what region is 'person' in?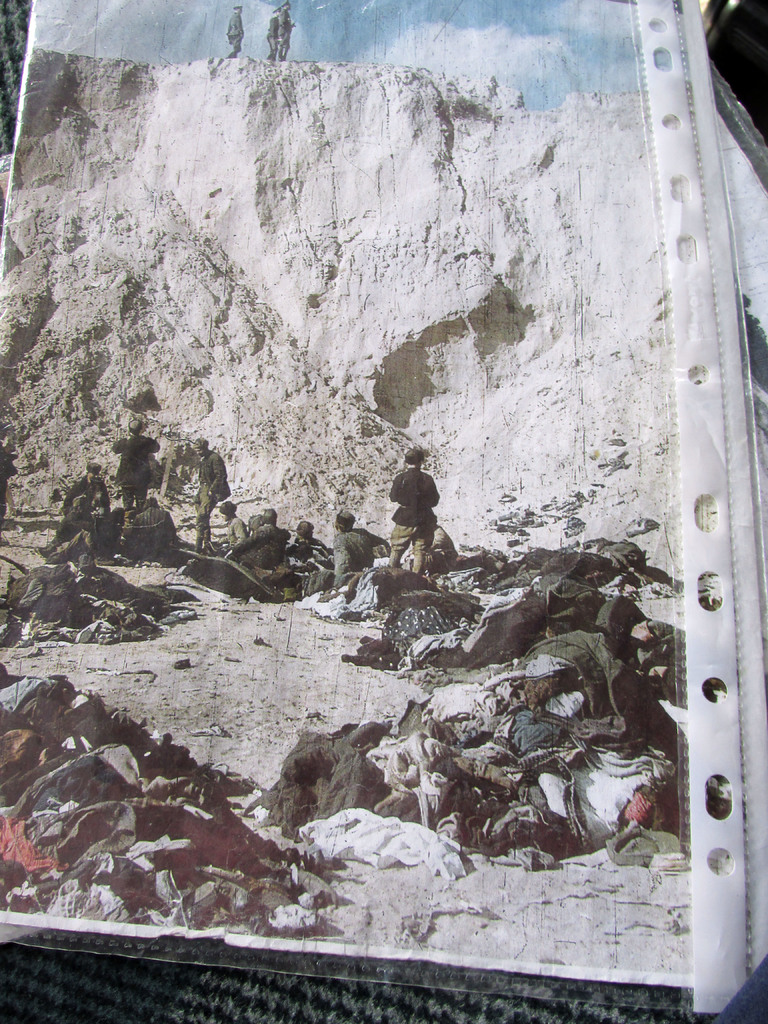
[x1=266, y1=11, x2=280, y2=56].
